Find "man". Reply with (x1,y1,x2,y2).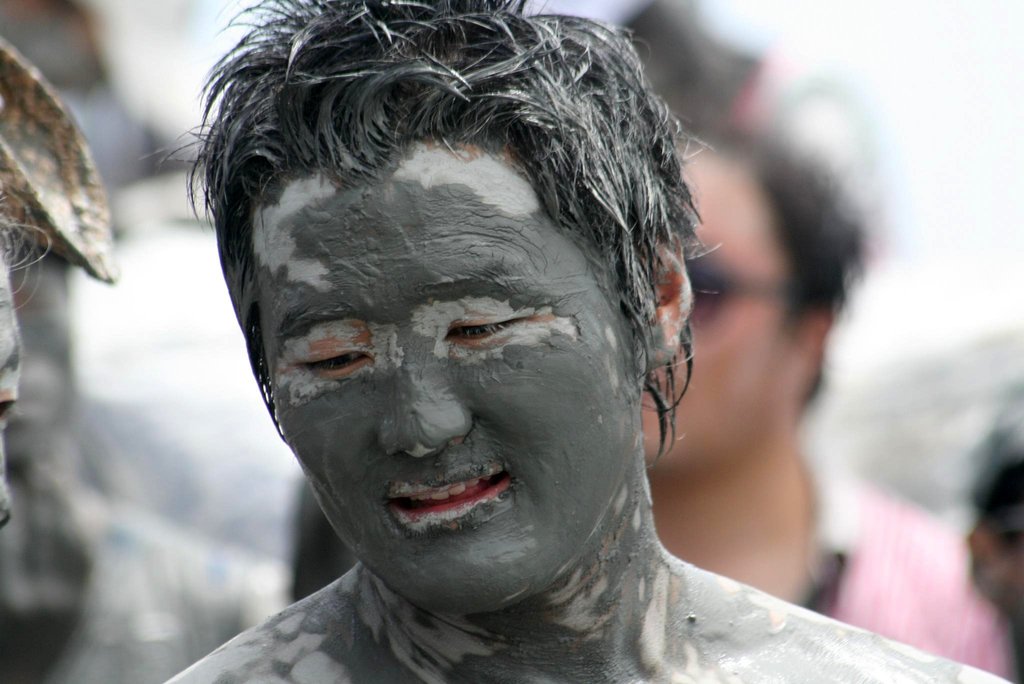
(132,19,930,656).
